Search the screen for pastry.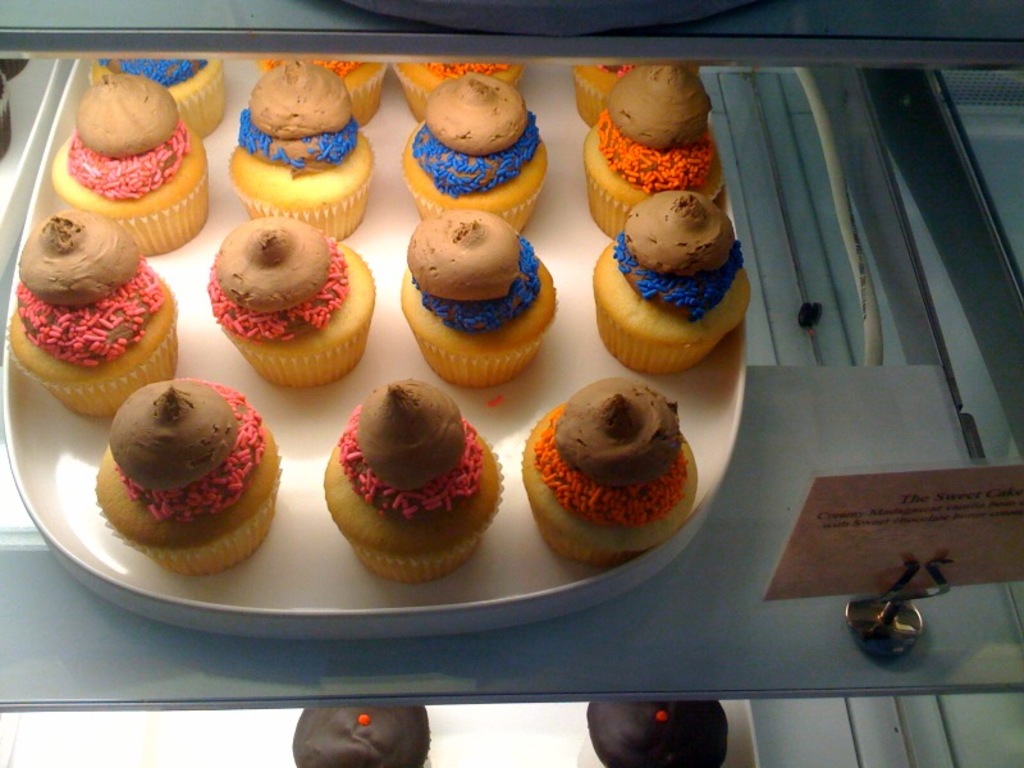
Found at region(87, 56, 225, 141).
